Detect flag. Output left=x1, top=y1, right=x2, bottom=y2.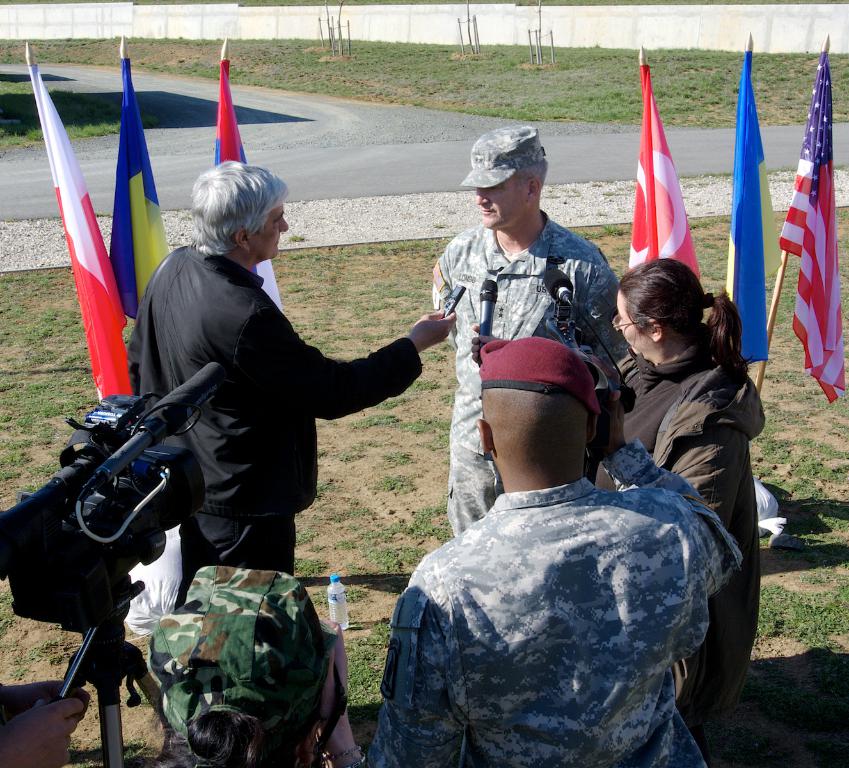
left=623, top=61, right=706, bottom=286.
